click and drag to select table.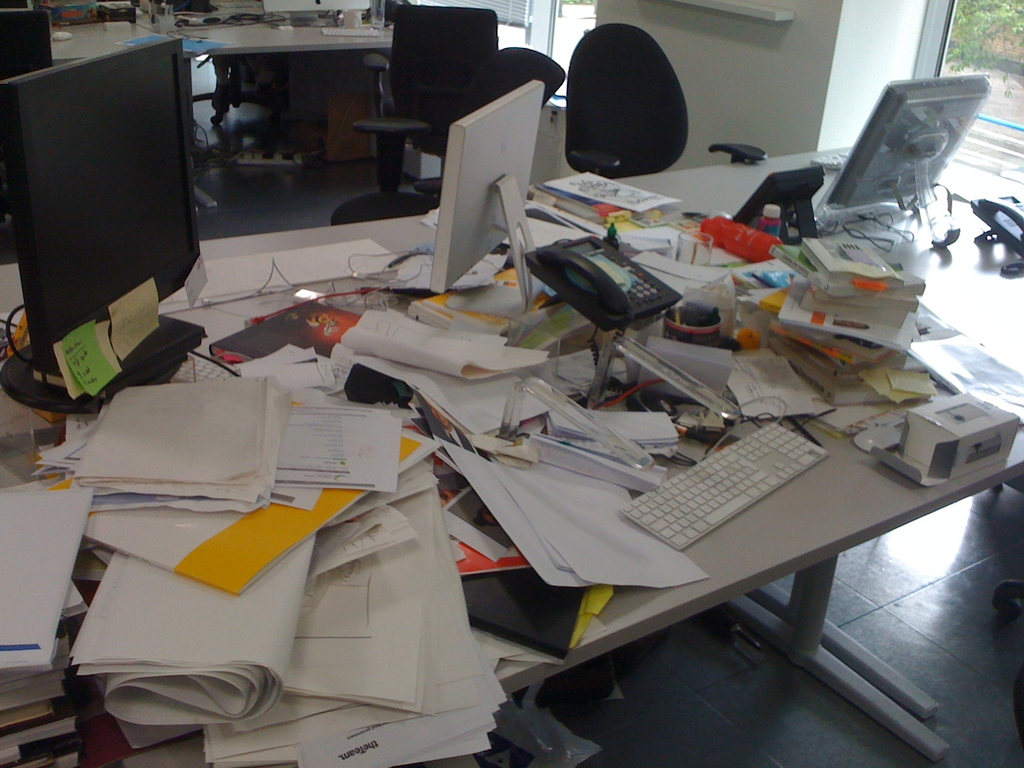
Selection: 0 138 1023 767.
